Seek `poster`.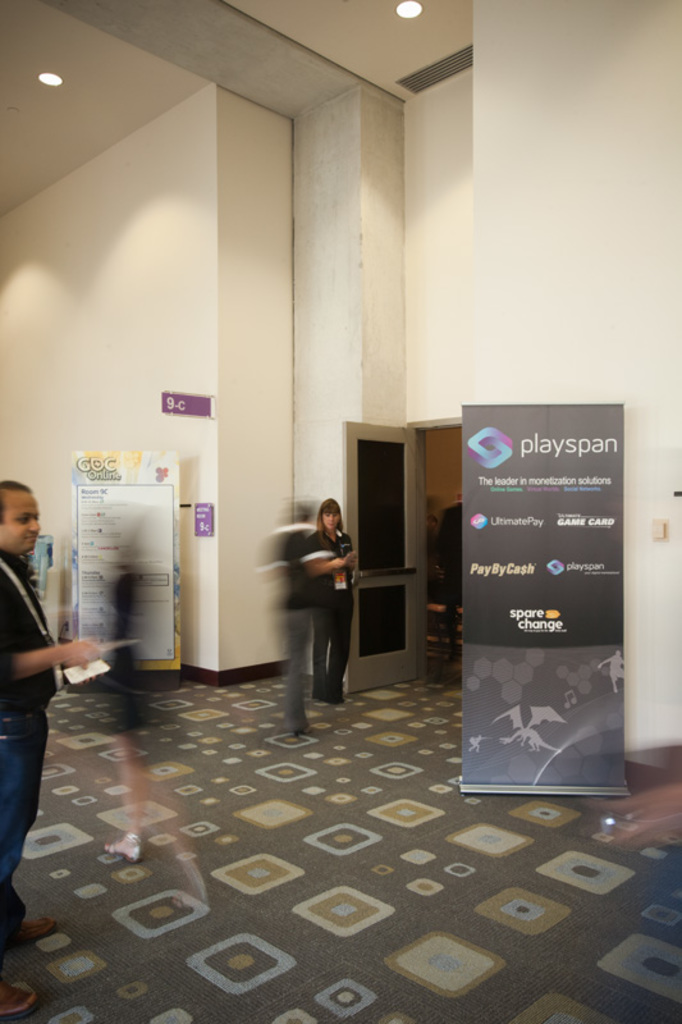
Rect(461, 403, 630, 795).
